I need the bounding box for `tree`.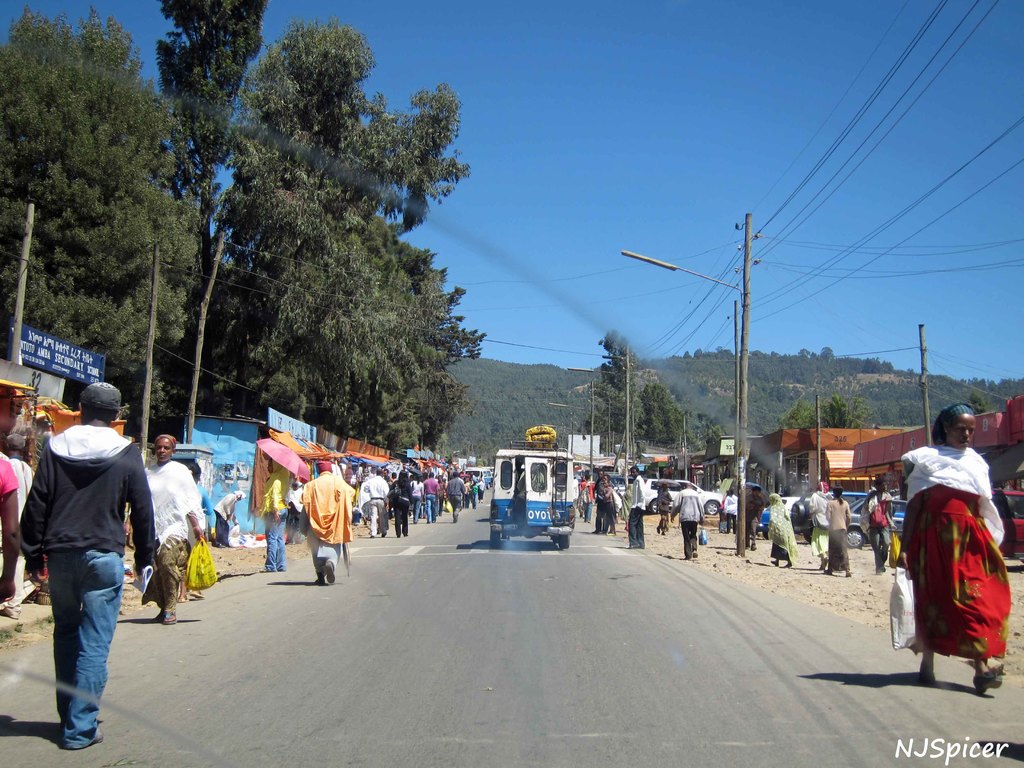
Here it is: 577/324/644/442.
